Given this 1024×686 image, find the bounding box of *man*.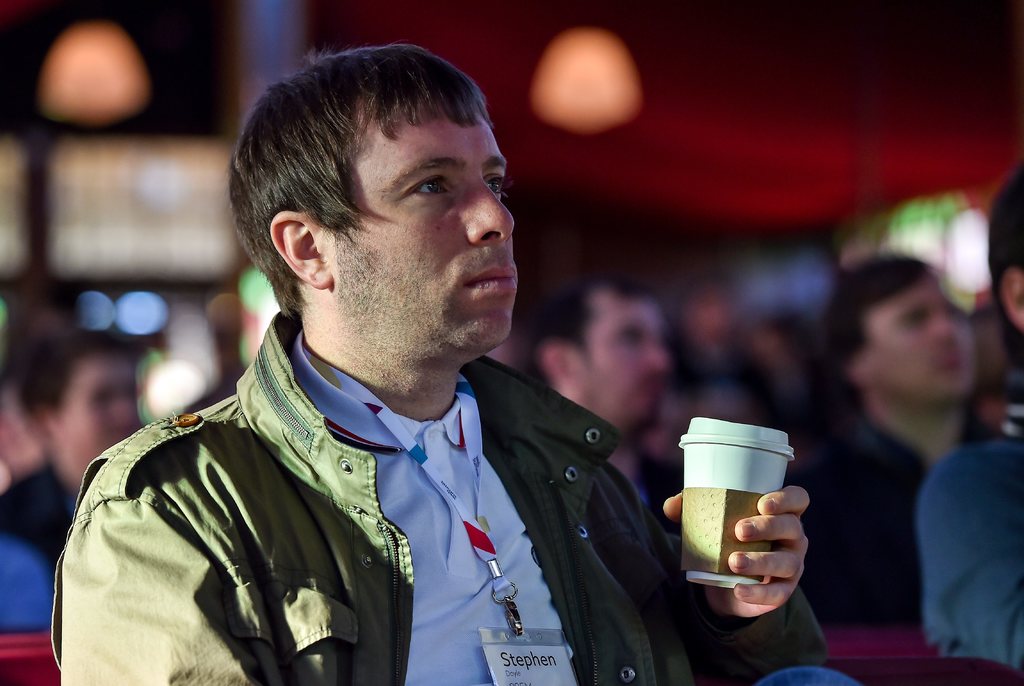
locate(68, 46, 676, 685).
